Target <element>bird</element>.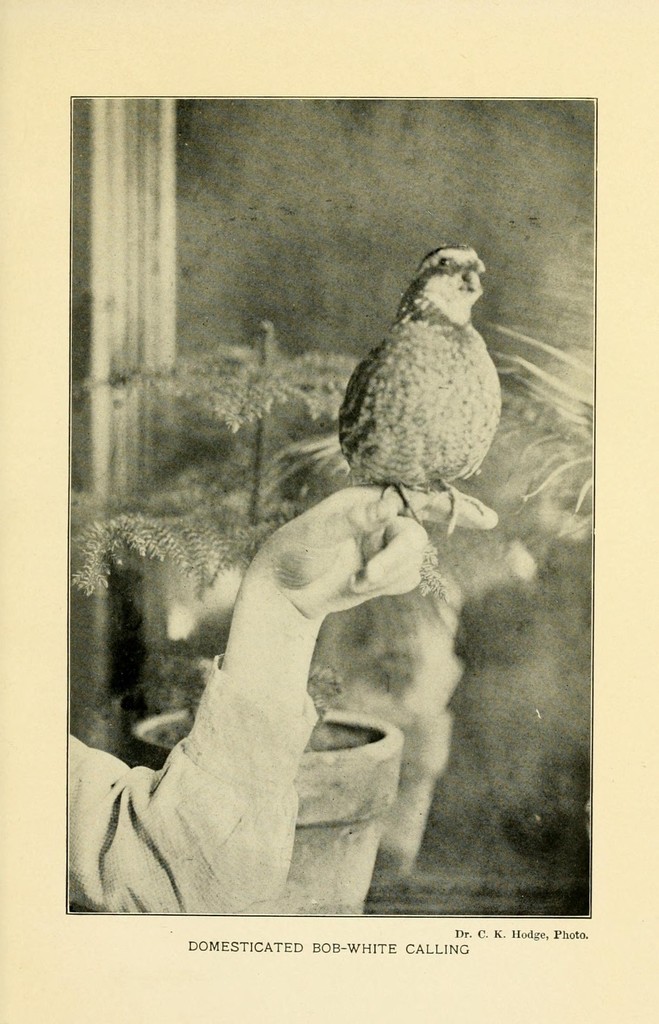
Target region: locate(325, 248, 505, 525).
